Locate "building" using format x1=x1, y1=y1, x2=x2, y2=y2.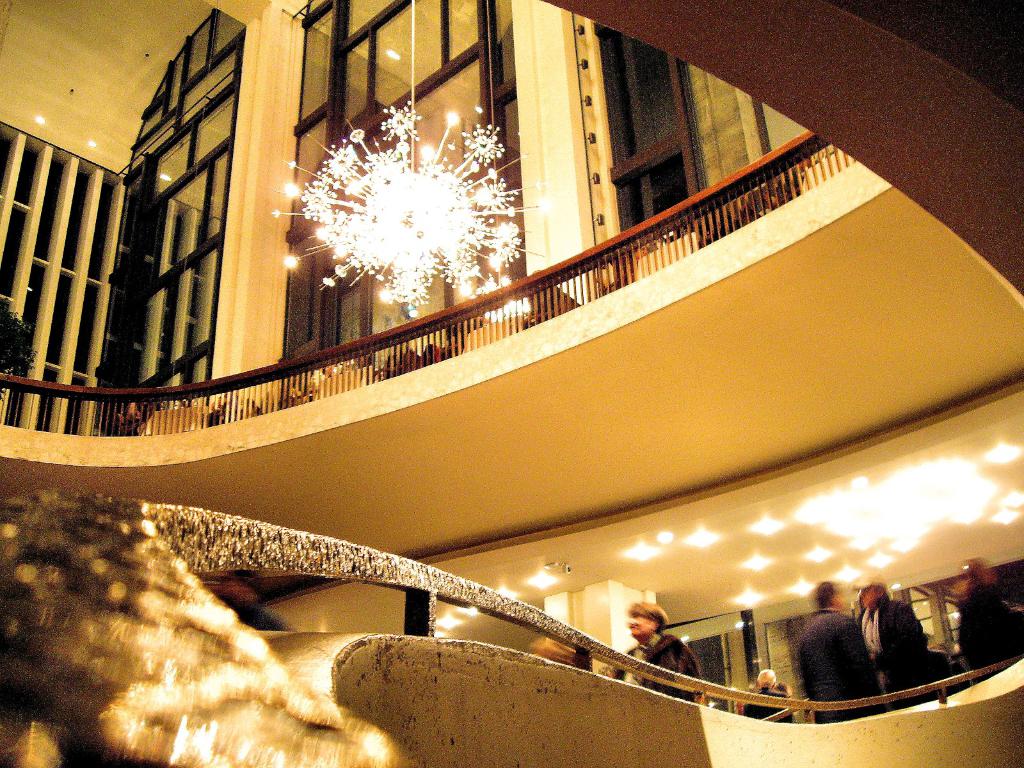
x1=0, y1=0, x2=1023, y2=767.
